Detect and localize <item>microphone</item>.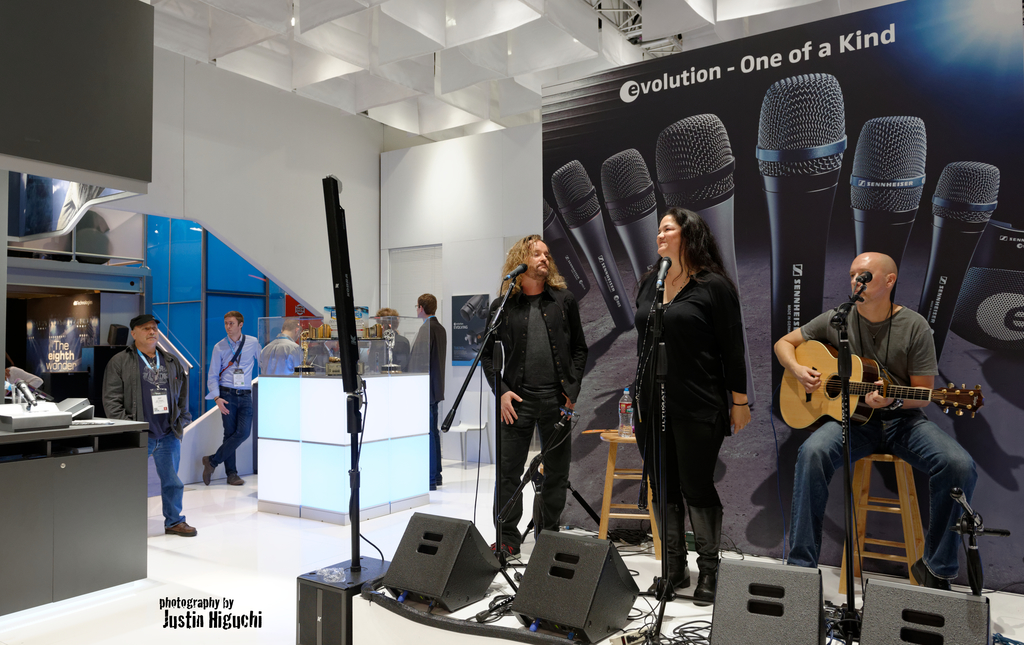
Localized at {"x1": 856, "y1": 272, "x2": 872, "y2": 284}.
